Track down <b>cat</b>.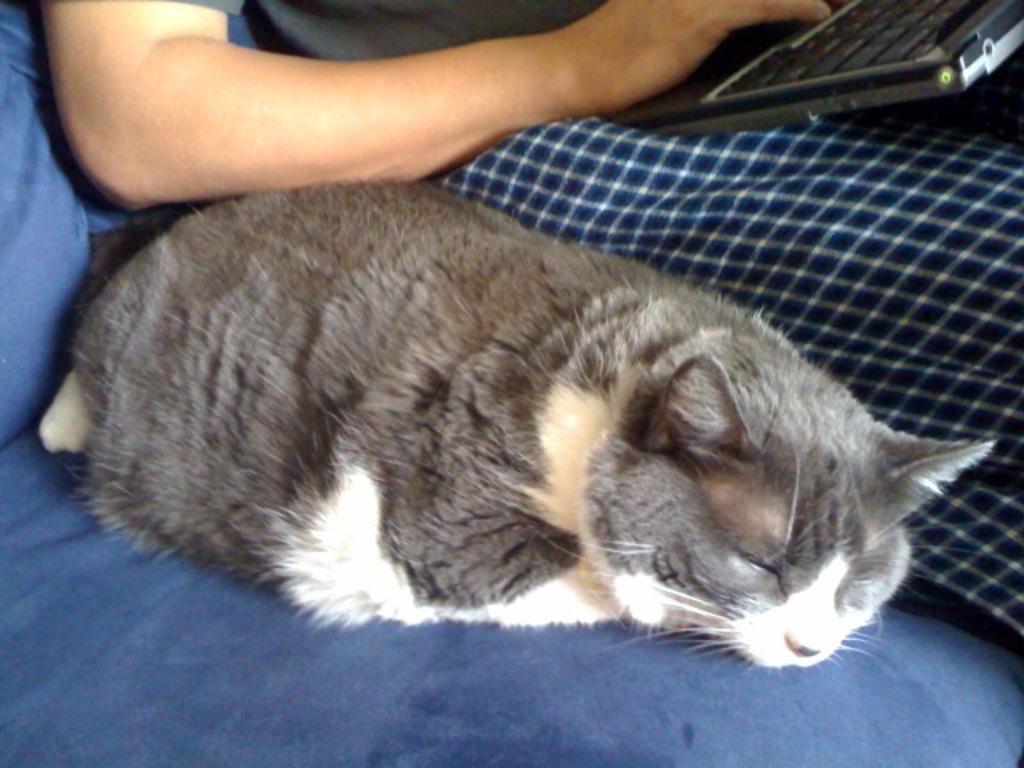
Tracked to [45, 173, 997, 672].
